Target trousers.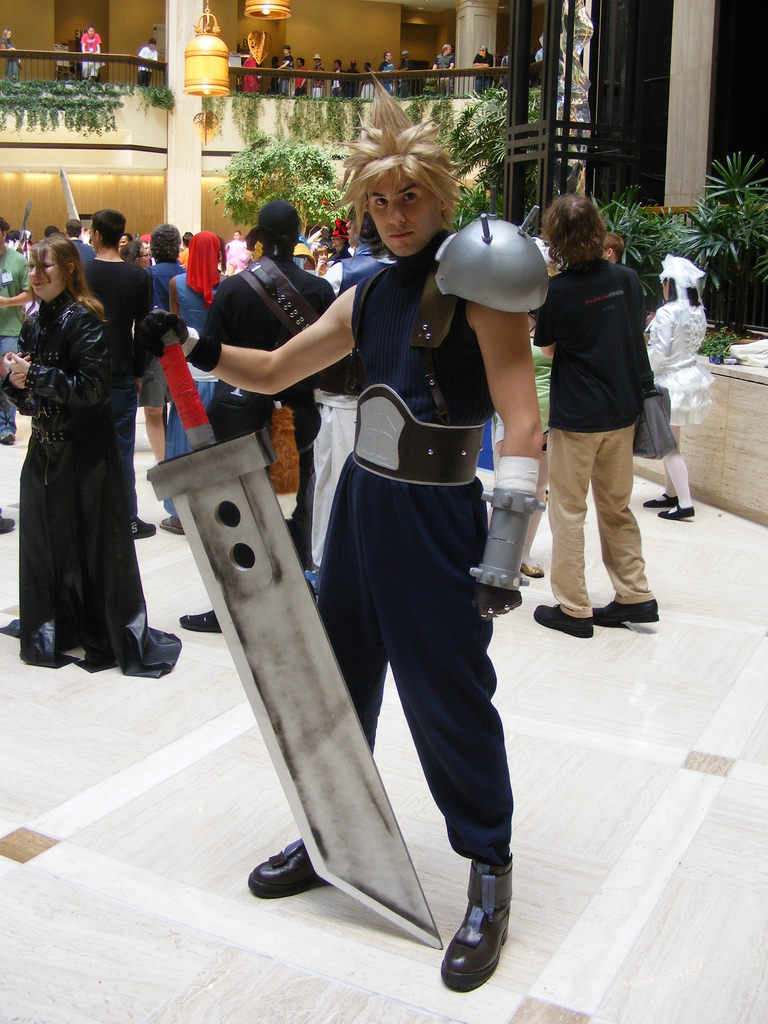
Target region: <region>85, 54, 98, 79</region>.
